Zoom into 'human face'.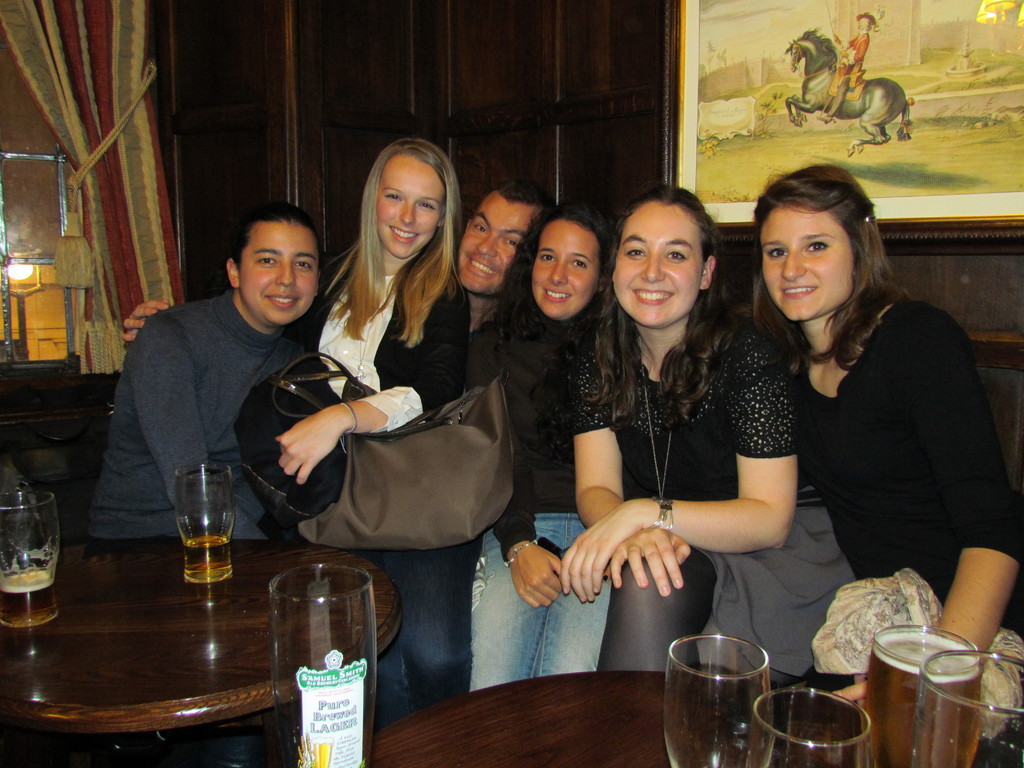
Zoom target: {"x1": 461, "y1": 186, "x2": 540, "y2": 300}.
